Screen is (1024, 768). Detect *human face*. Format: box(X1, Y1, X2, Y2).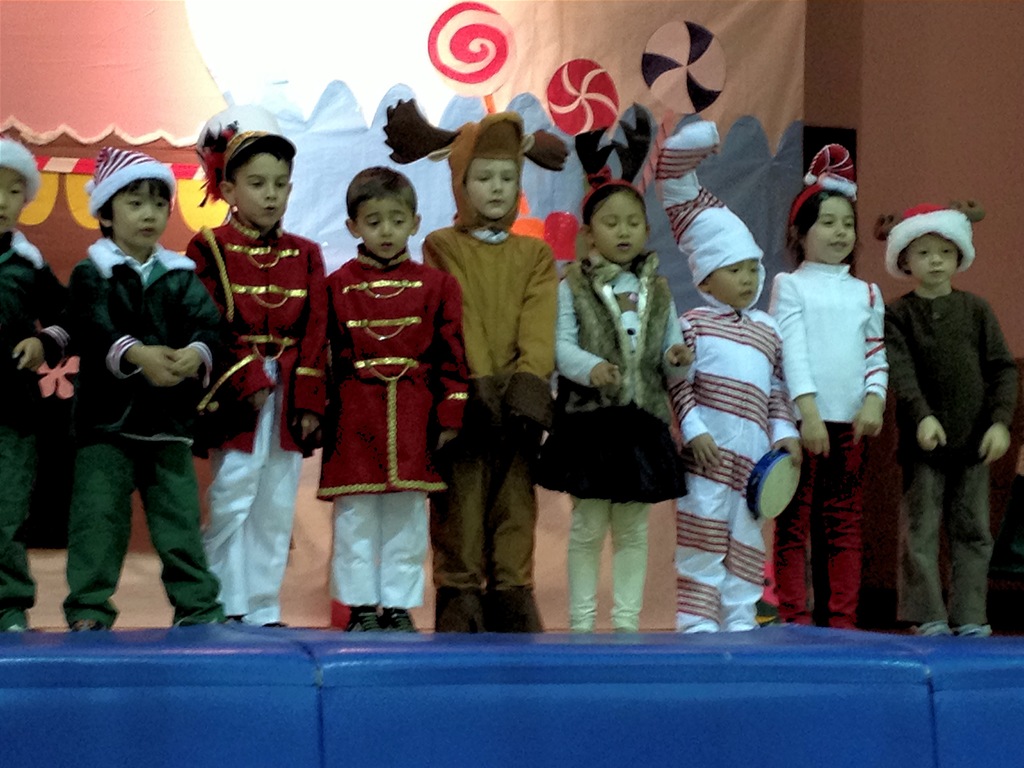
box(112, 183, 168, 246).
